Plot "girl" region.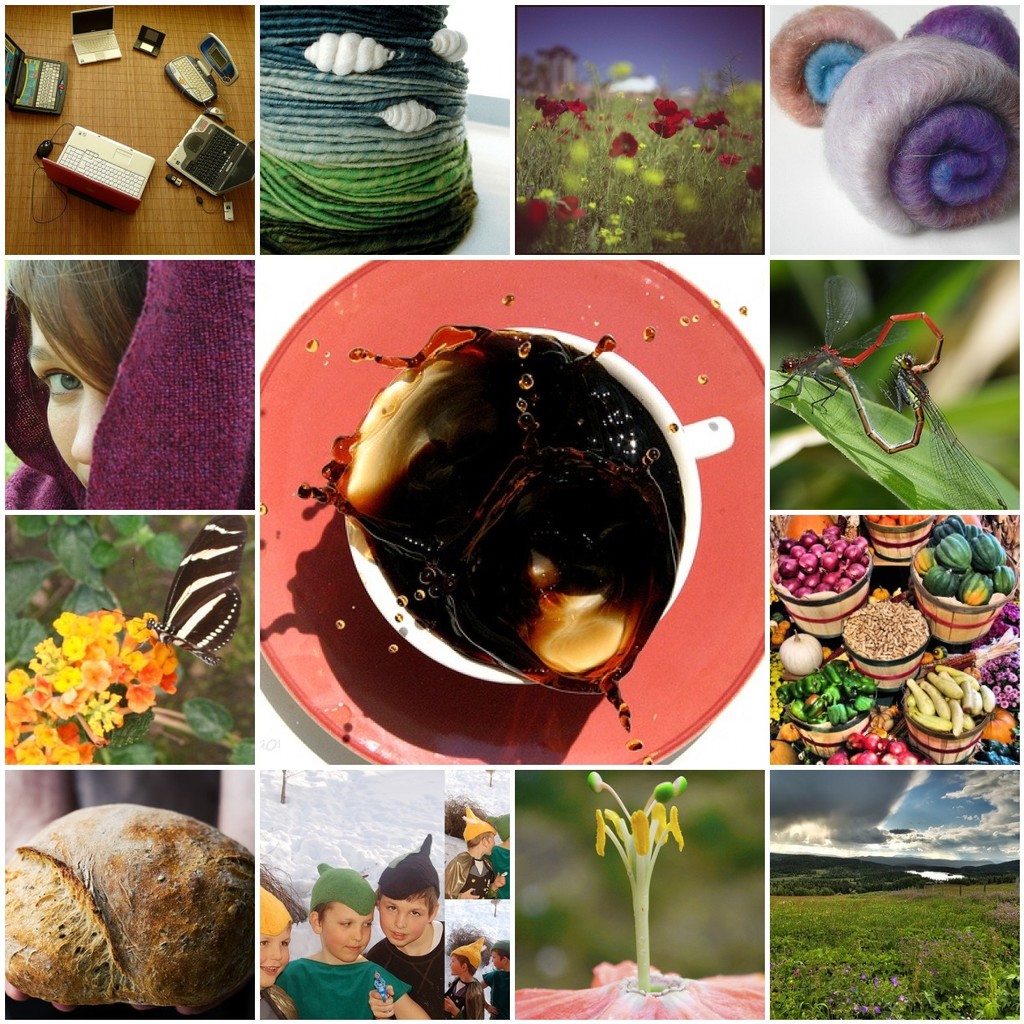
Plotted at [left=243, top=868, right=309, bottom=1023].
